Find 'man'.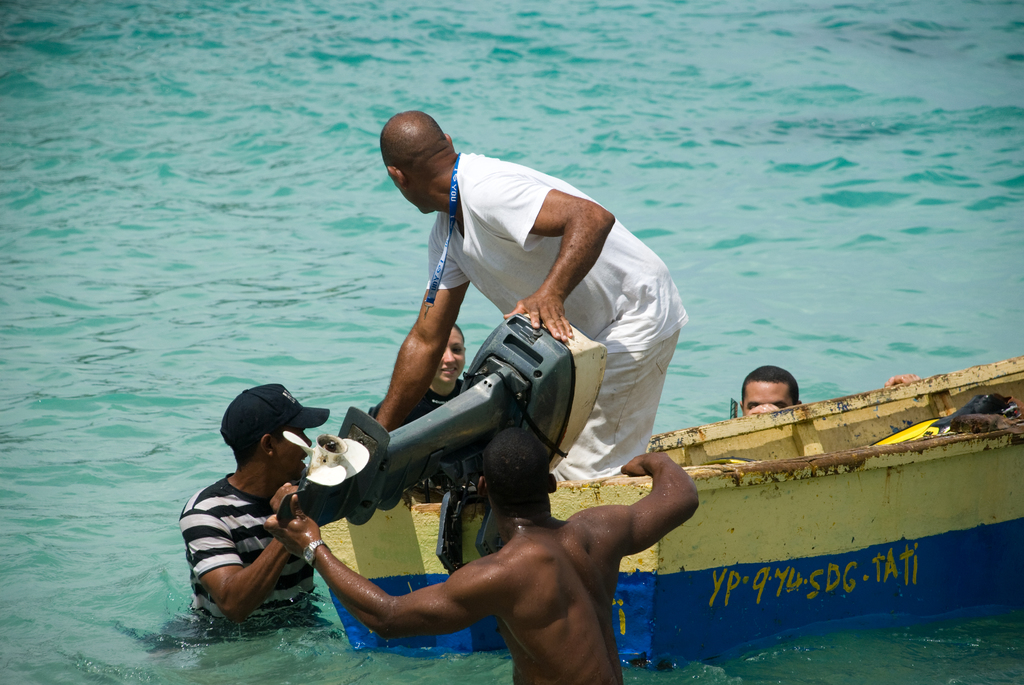
{"left": 262, "top": 423, "right": 698, "bottom": 684}.
